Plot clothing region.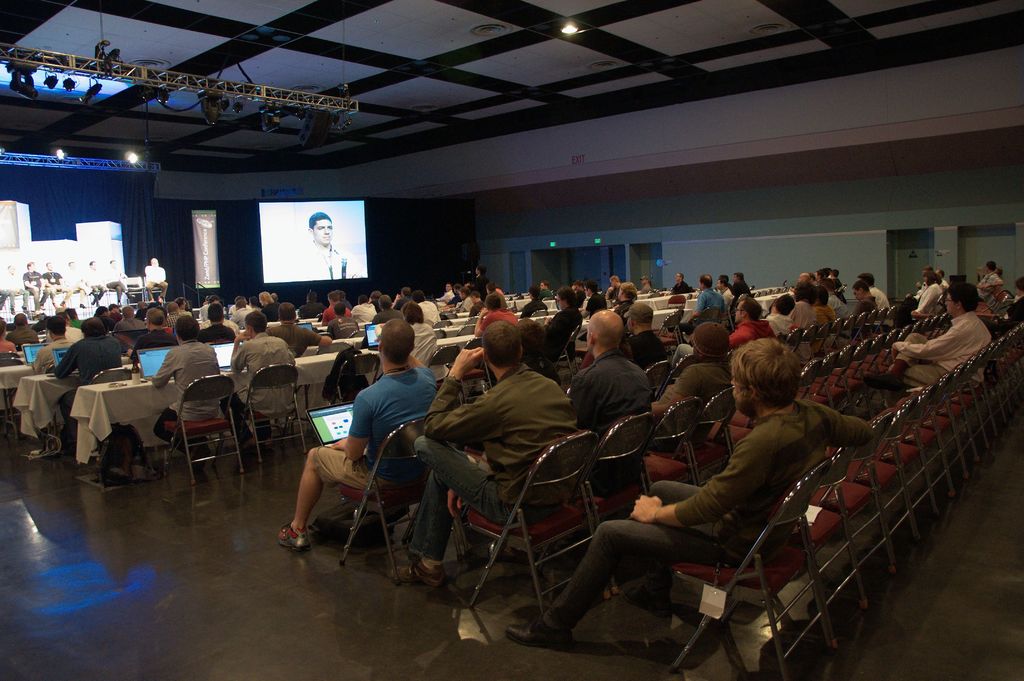
Plotted at pyautogui.locateOnScreen(869, 286, 891, 315).
